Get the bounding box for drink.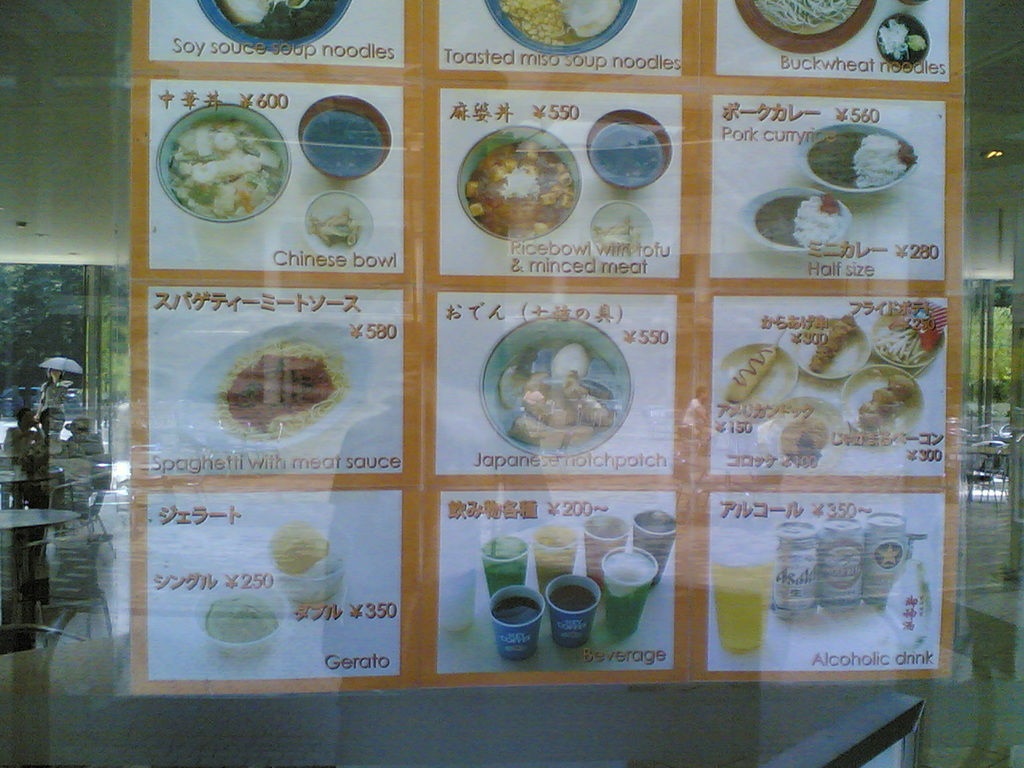
<region>714, 562, 771, 654</region>.
